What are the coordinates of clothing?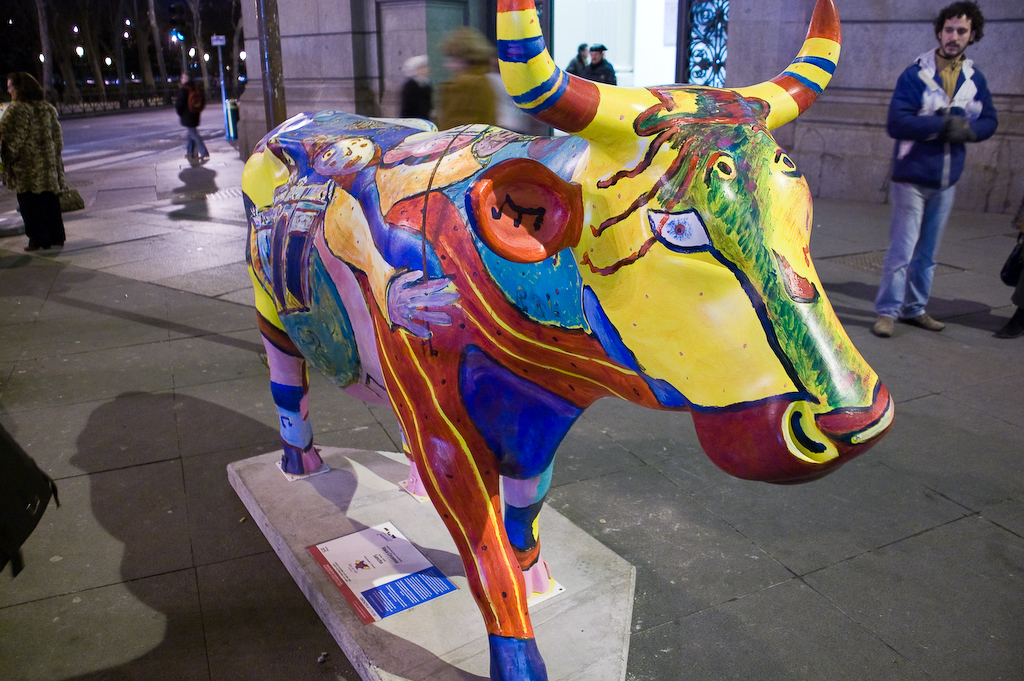
l=581, t=59, r=616, b=85.
